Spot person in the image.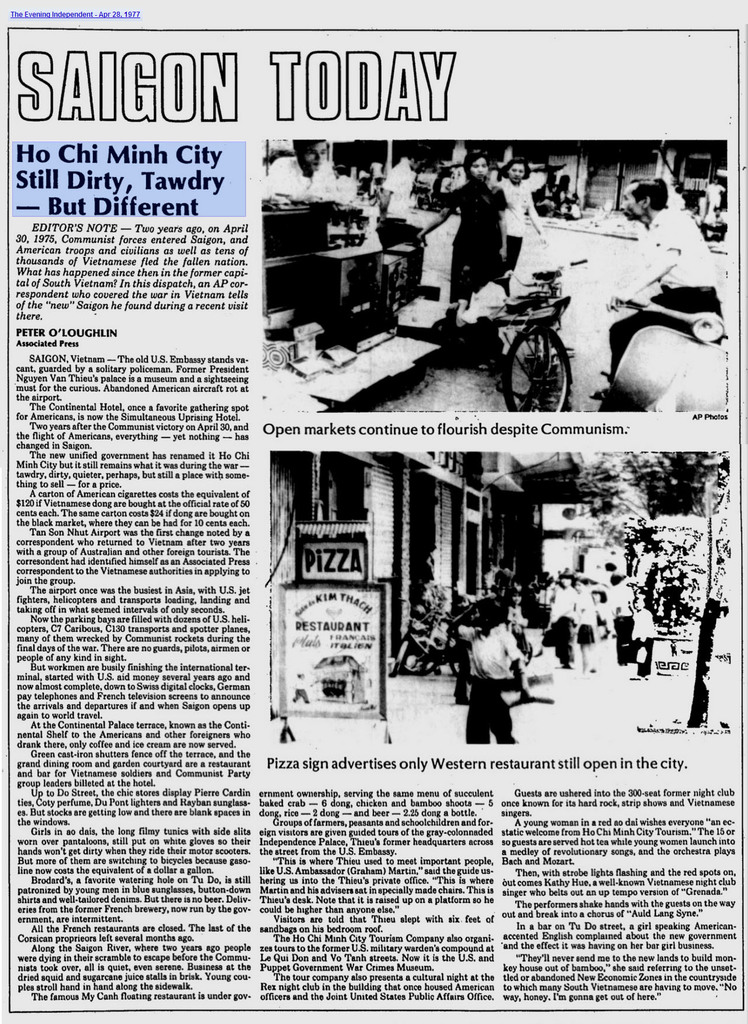
person found at bbox(428, 154, 507, 323).
